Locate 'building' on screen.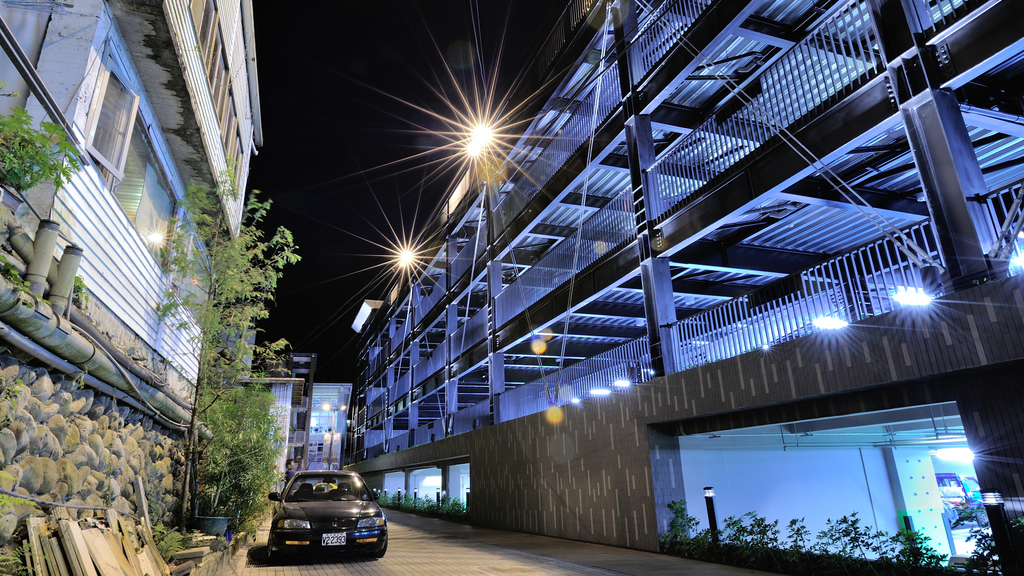
On screen at x1=239 y1=355 x2=312 y2=464.
